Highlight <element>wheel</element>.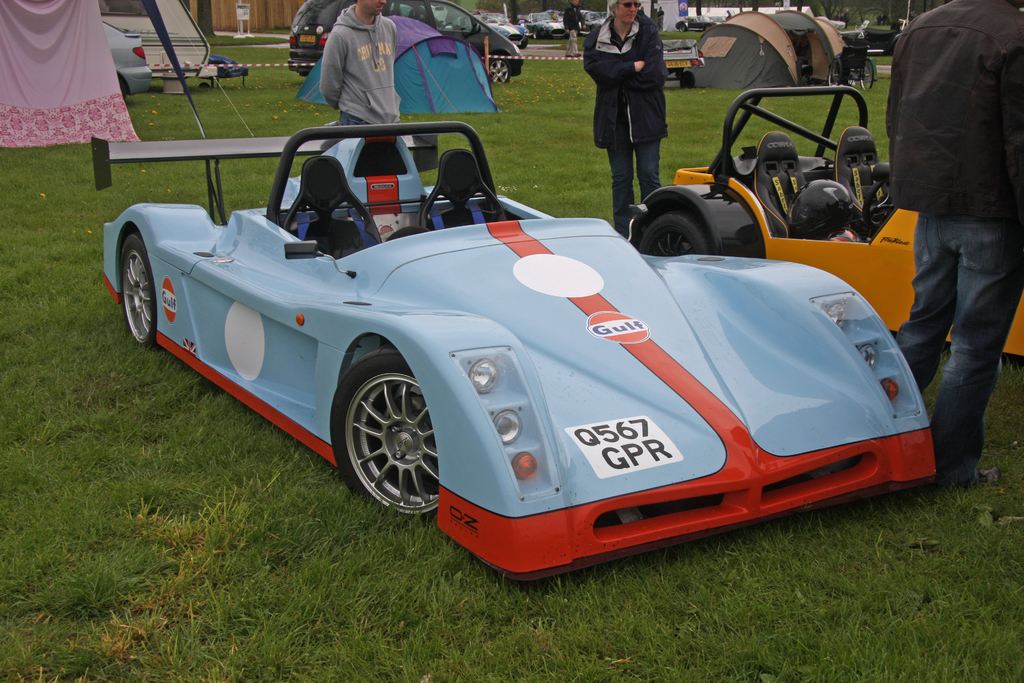
Highlighted region: 121/238/158/345.
